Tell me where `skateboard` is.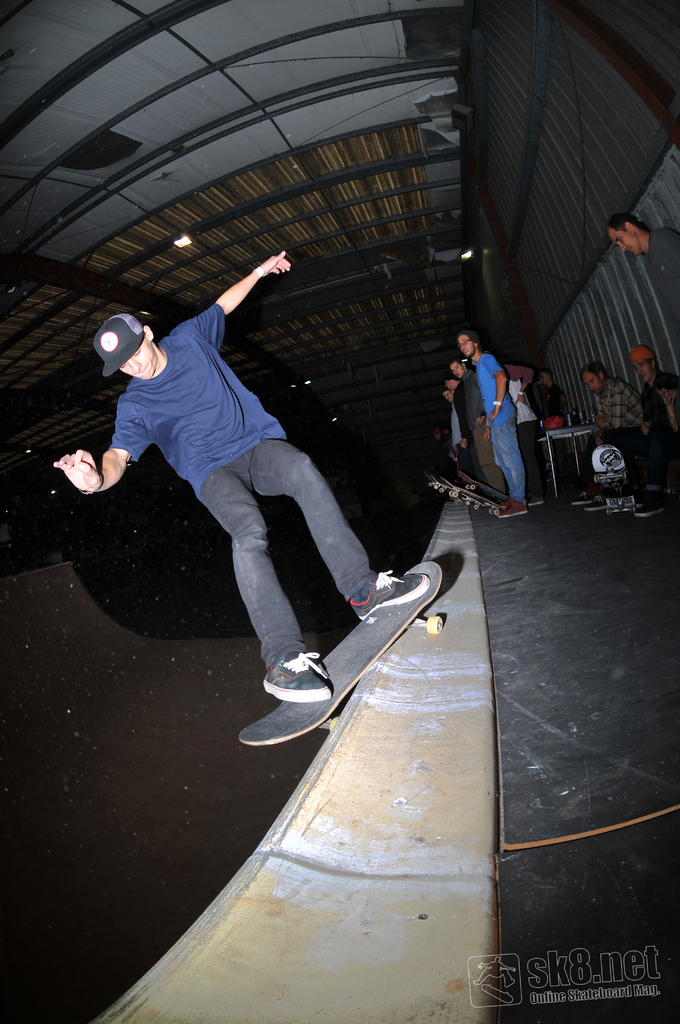
`skateboard` is at 425:471:478:518.
